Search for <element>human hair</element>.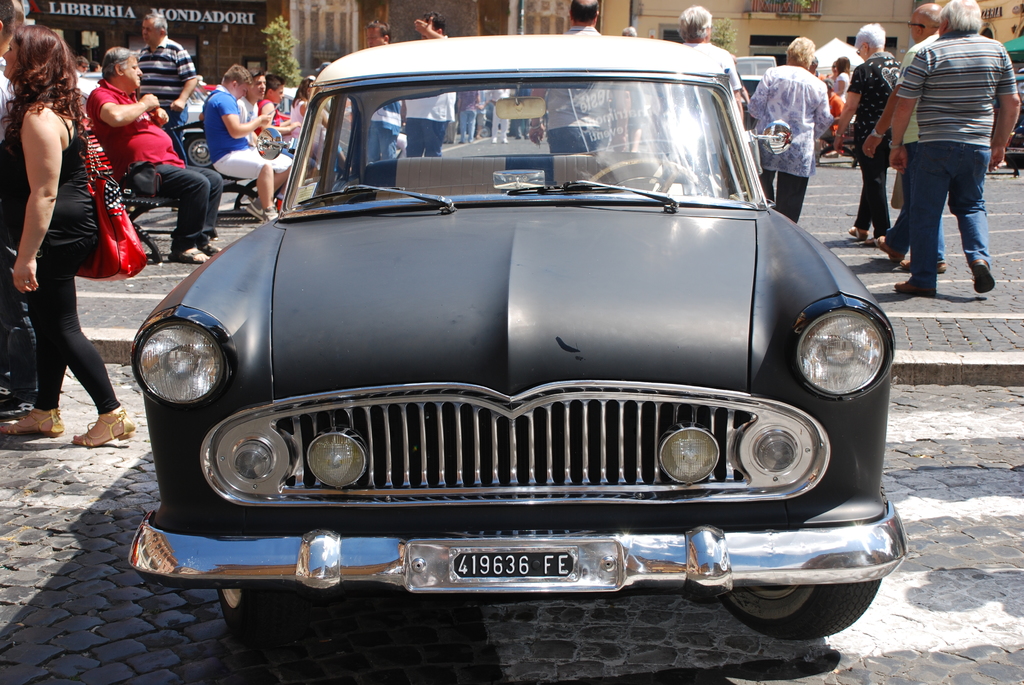
Found at {"left": 785, "top": 35, "right": 816, "bottom": 65}.
